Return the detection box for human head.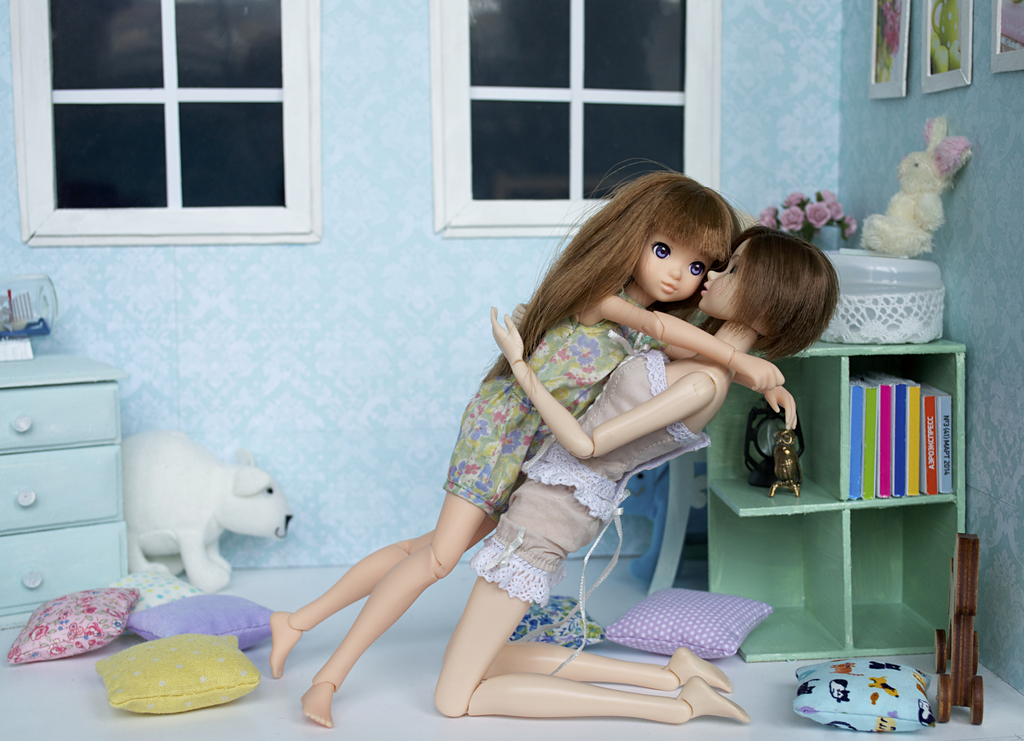
[left=696, top=227, right=835, bottom=357].
